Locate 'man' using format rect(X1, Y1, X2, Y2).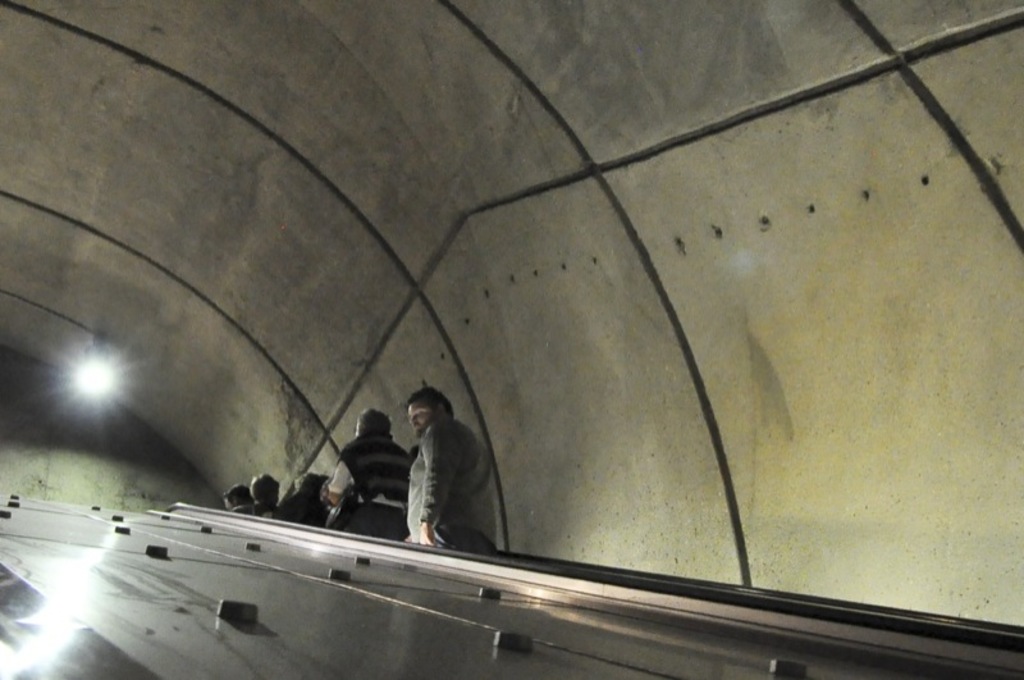
rect(224, 484, 252, 514).
